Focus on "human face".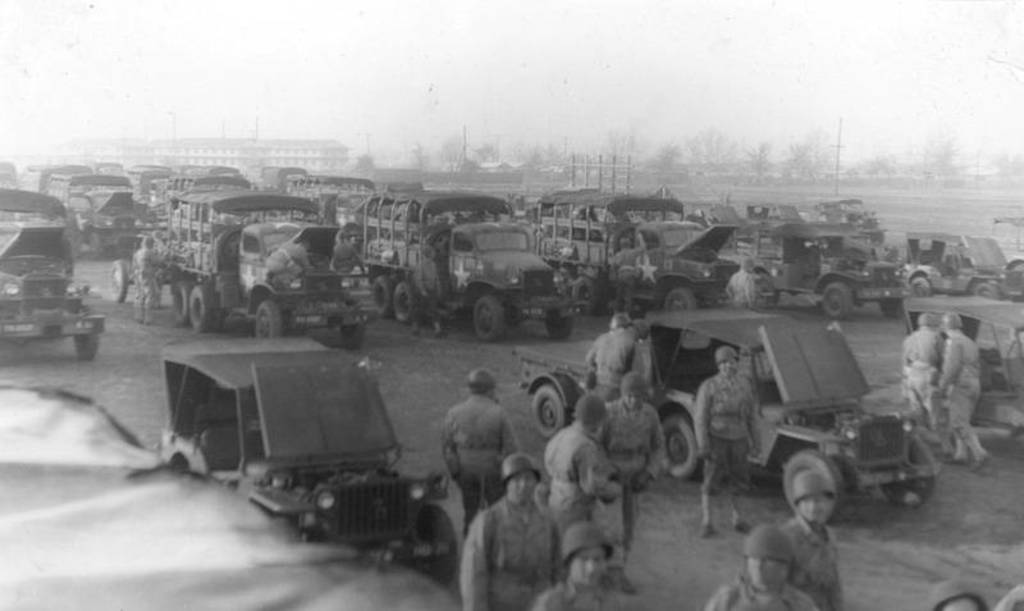
Focused at <box>751,560,787,591</box>.
